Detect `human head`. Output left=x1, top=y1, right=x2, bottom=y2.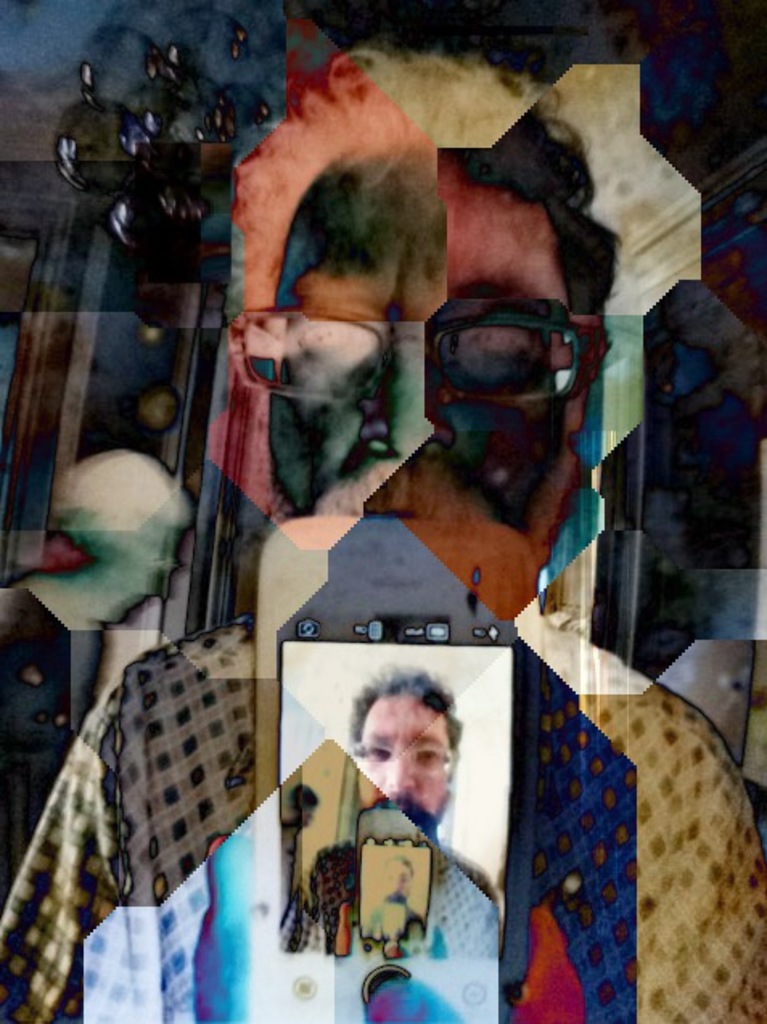
left=338, top=680, right=479, bottom=820.
